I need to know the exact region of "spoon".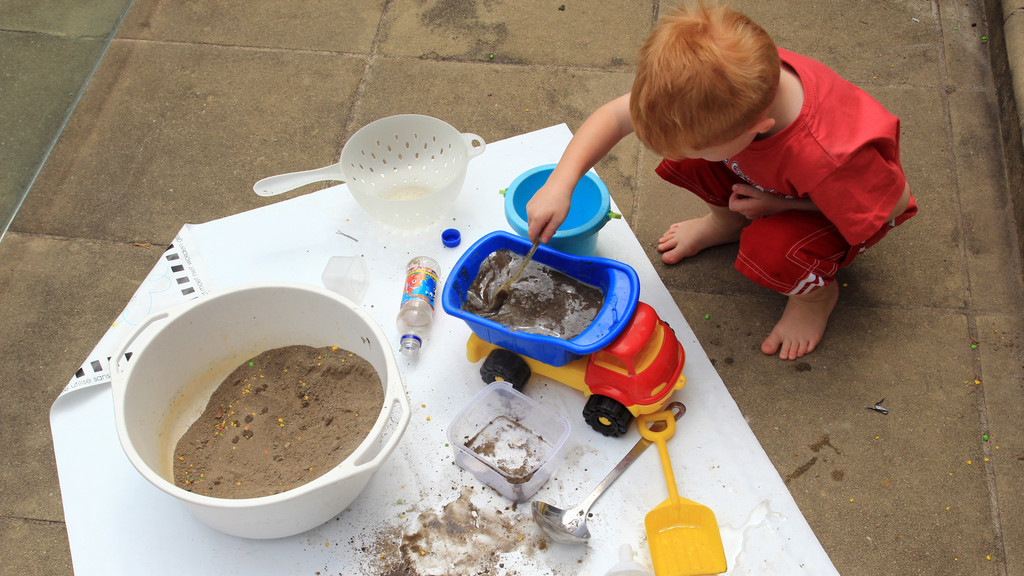
Region: (532,401,685,545).
